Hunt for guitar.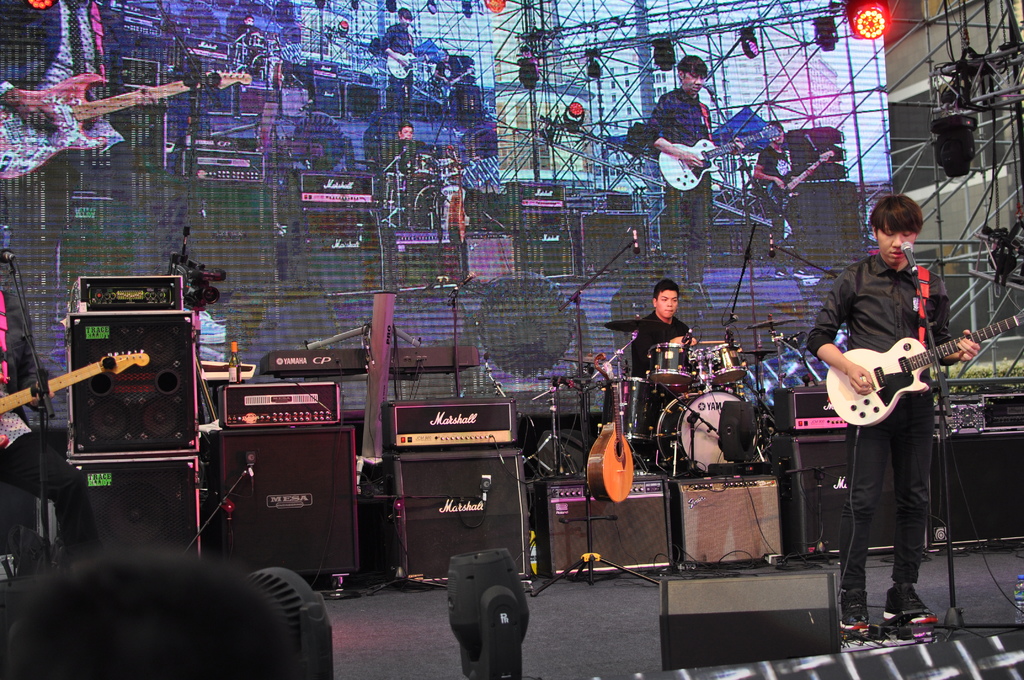
Hunted down at bbox=(824, 311, 1023, 436).
